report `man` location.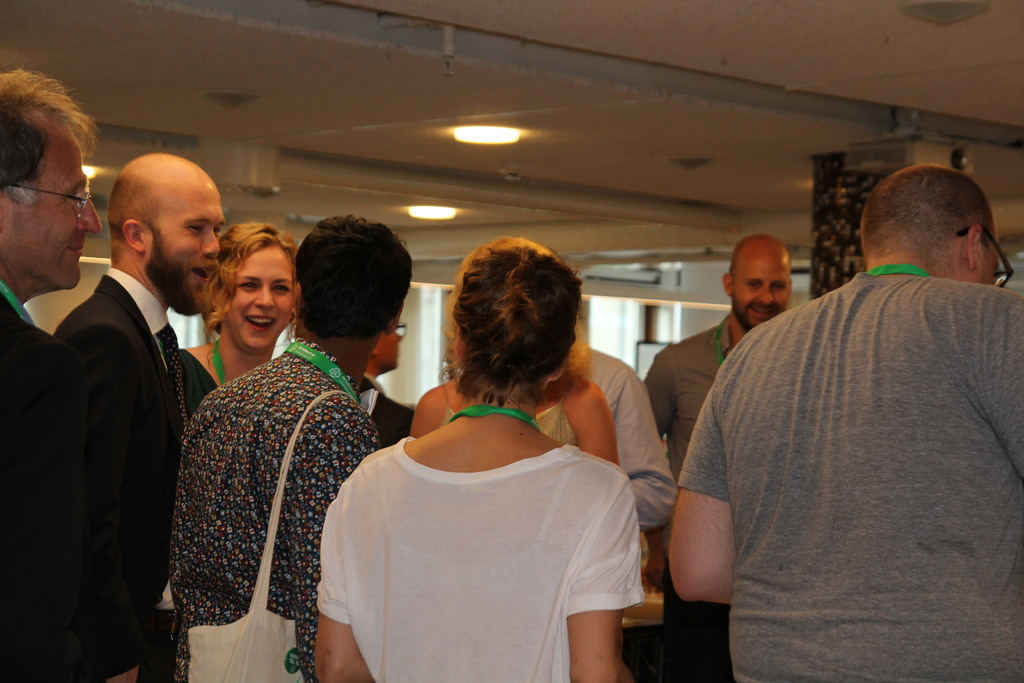
Report: crop(568, 332, 692, 533).
